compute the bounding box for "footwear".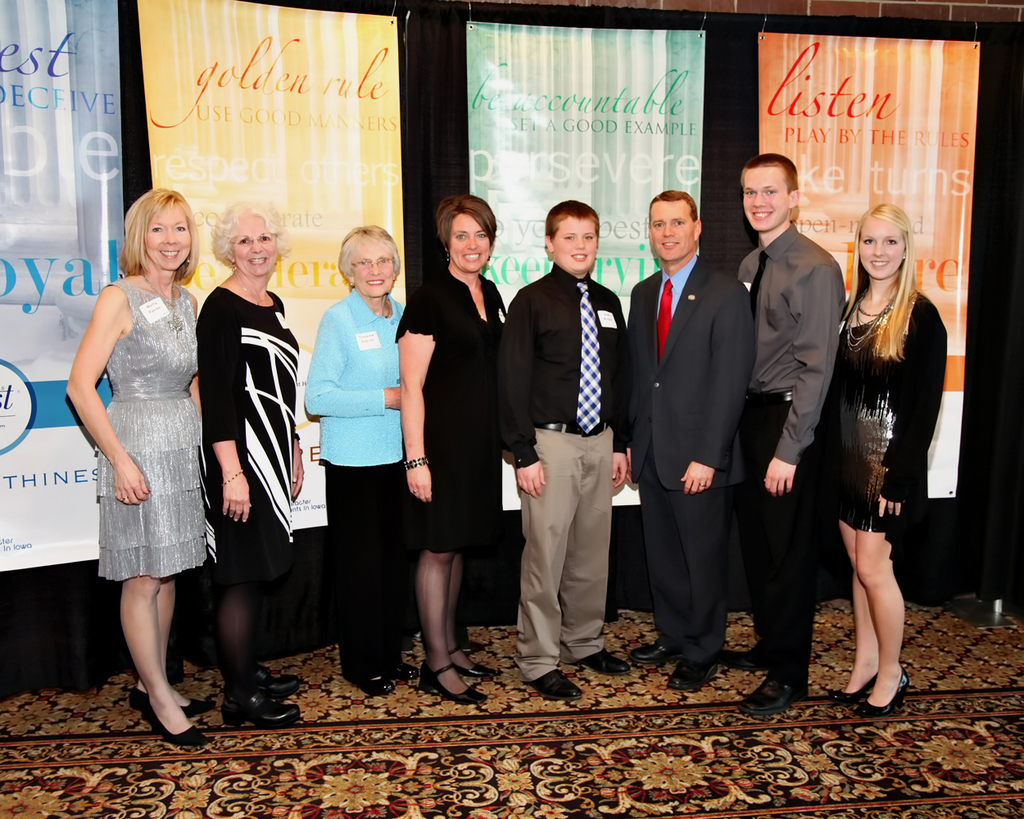
<region>251, 665, 304, 702</region>.
